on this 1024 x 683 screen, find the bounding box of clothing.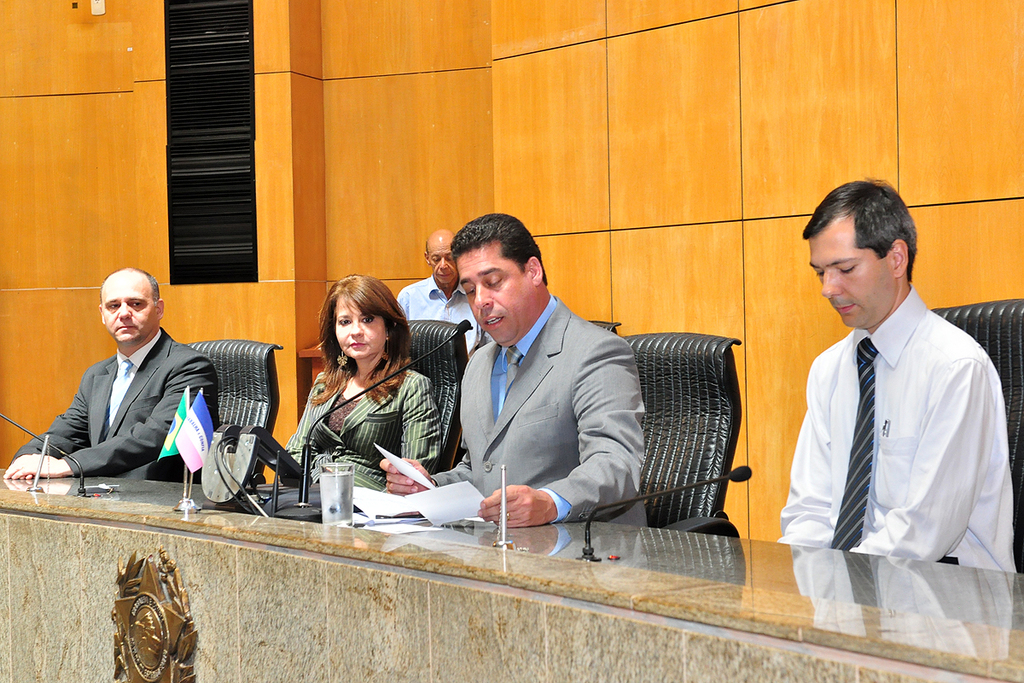
Bounding box: bbox=(400, 277, 489, 355).
